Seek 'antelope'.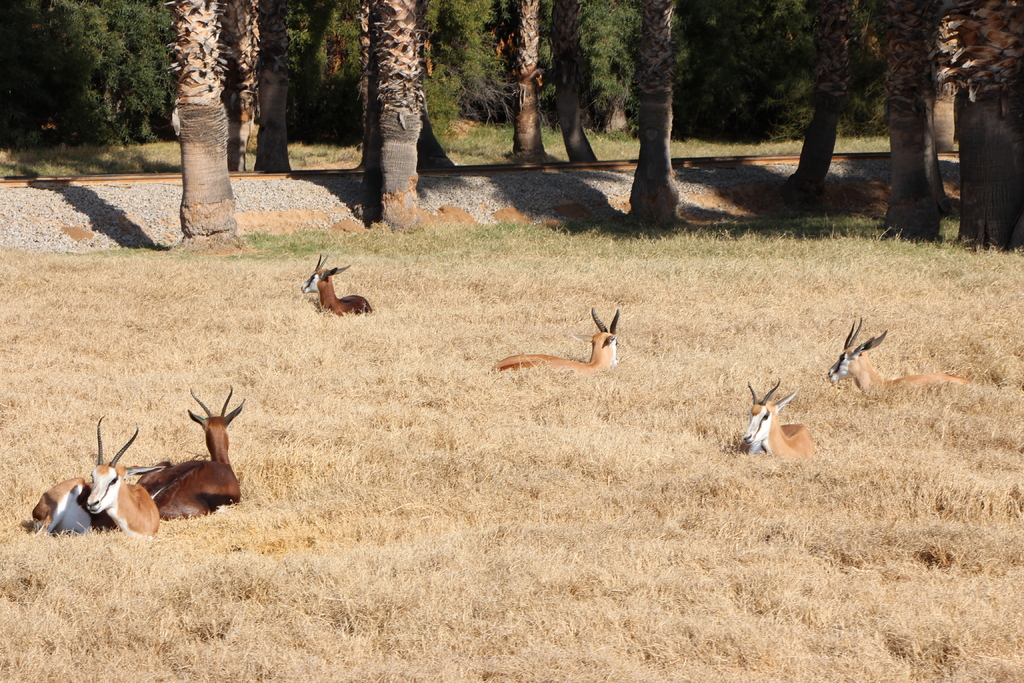
[733, 377, 814, 463].
